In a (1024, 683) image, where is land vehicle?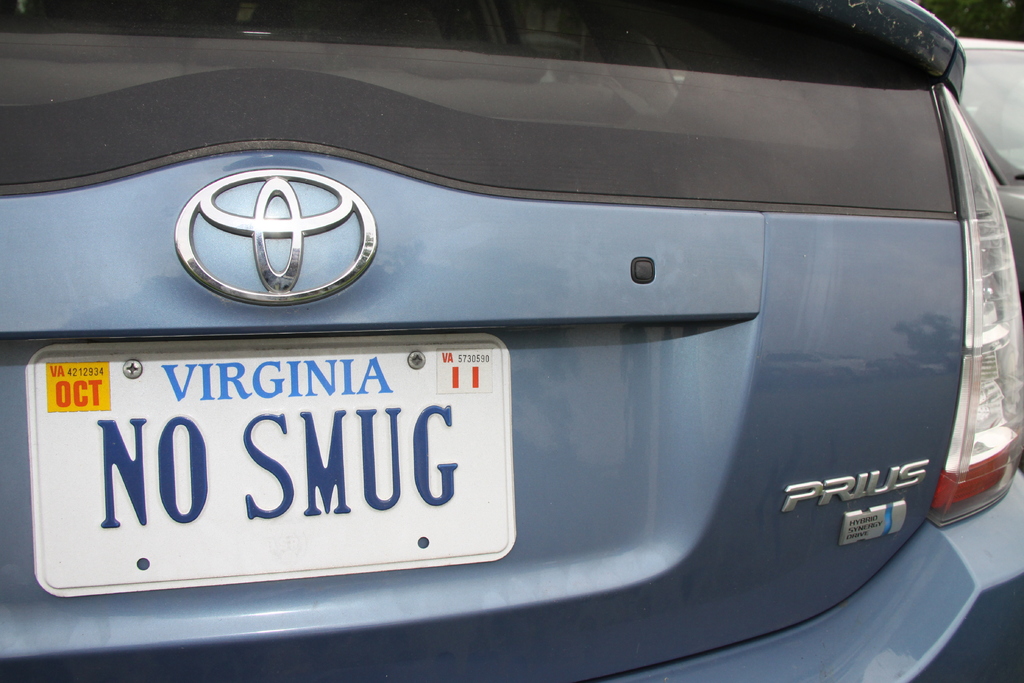
[x1=0, y1=0, x2=1023, y2=682].
